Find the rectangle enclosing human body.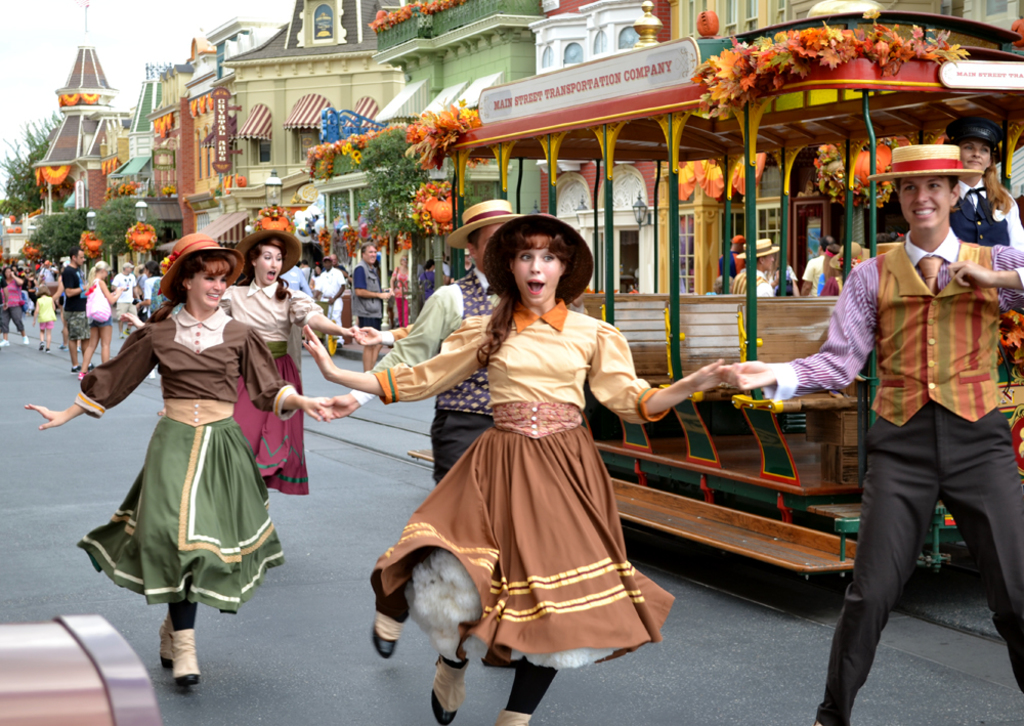
box=[722, 148, 1023, 725].
